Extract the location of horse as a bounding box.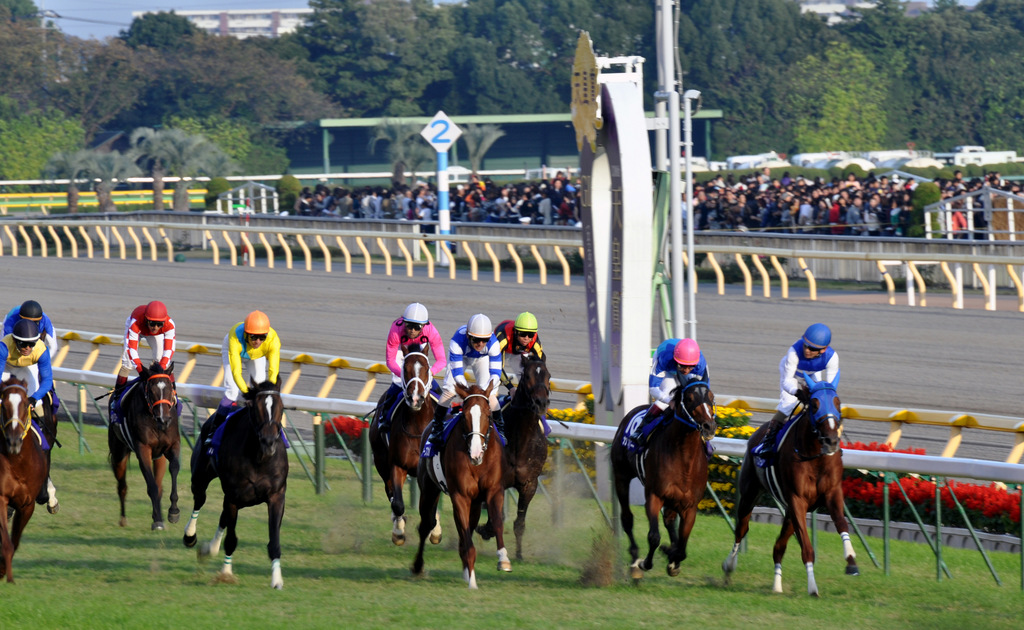
detection(178, 373, 288, 590).
